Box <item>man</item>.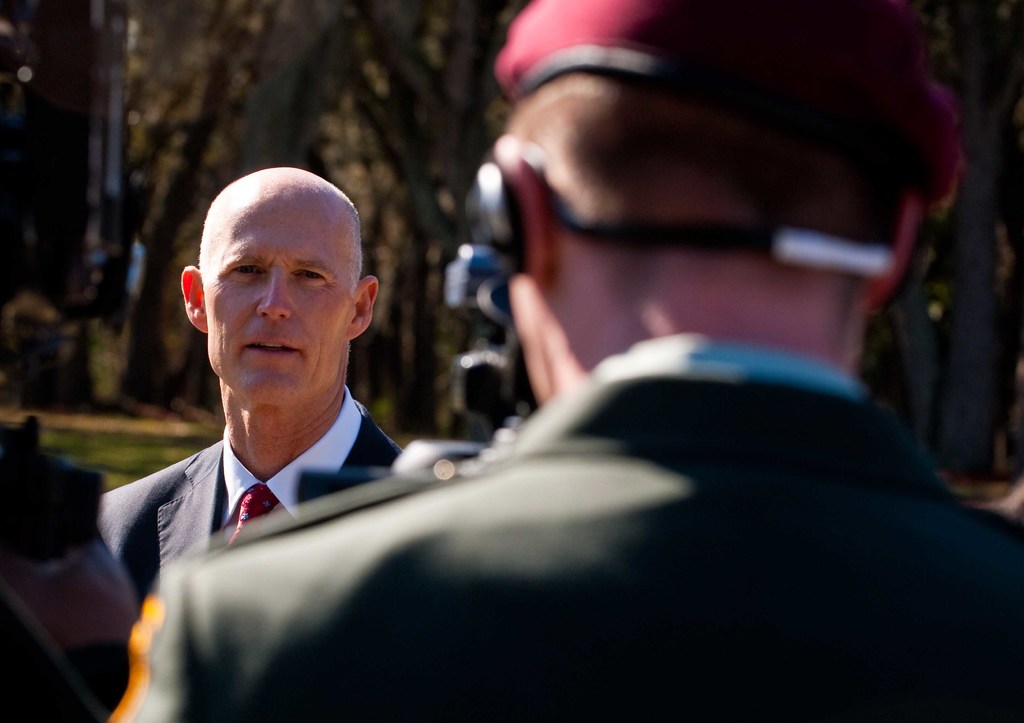
<region>97, 167, 406, 597</region>.
